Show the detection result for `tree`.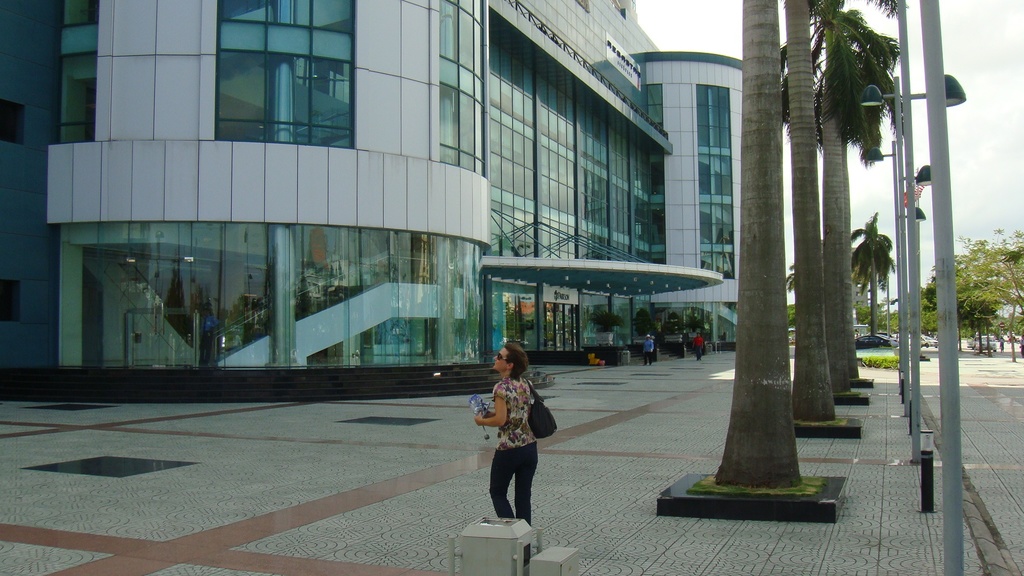
(843,217,895,339).
